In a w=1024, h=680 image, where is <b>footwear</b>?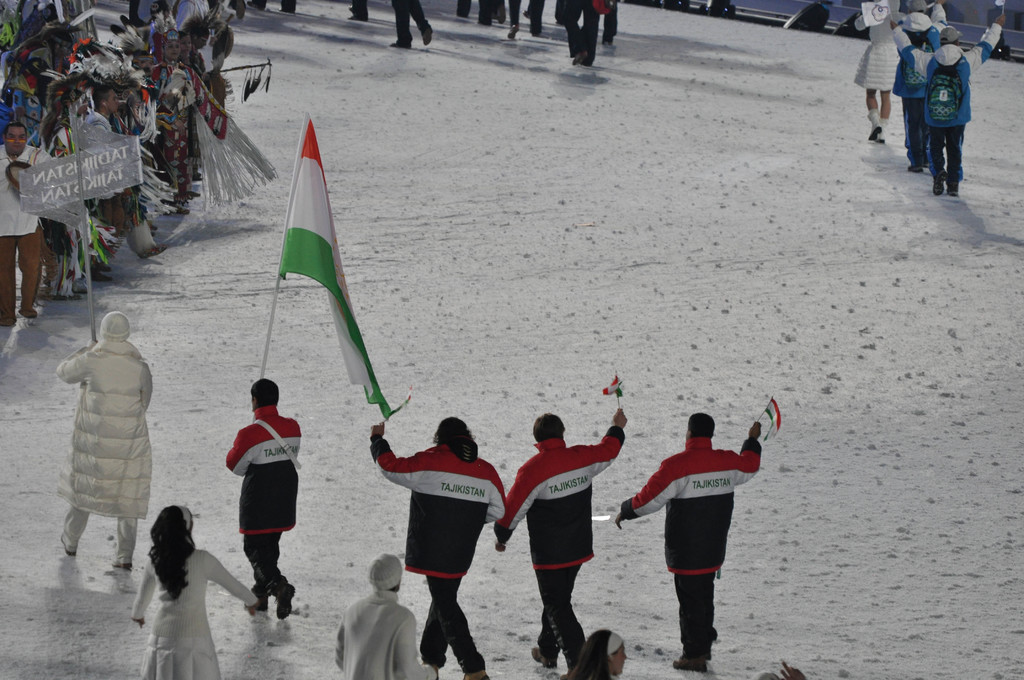
90,261,113,273.
